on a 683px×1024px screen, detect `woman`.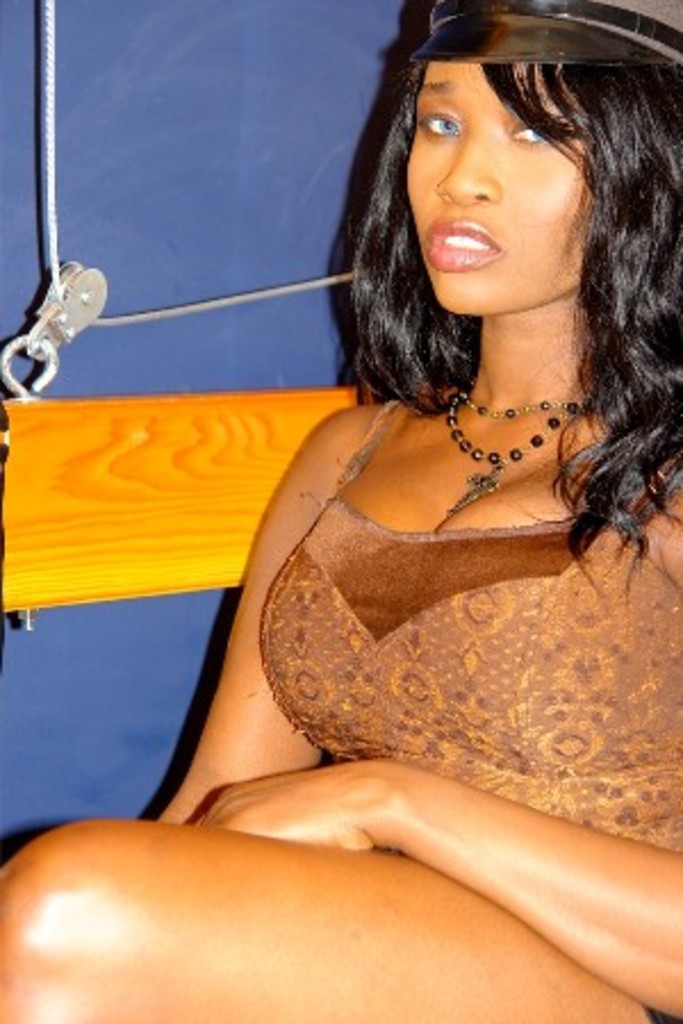
<box>0,0,681,1022</box>.
